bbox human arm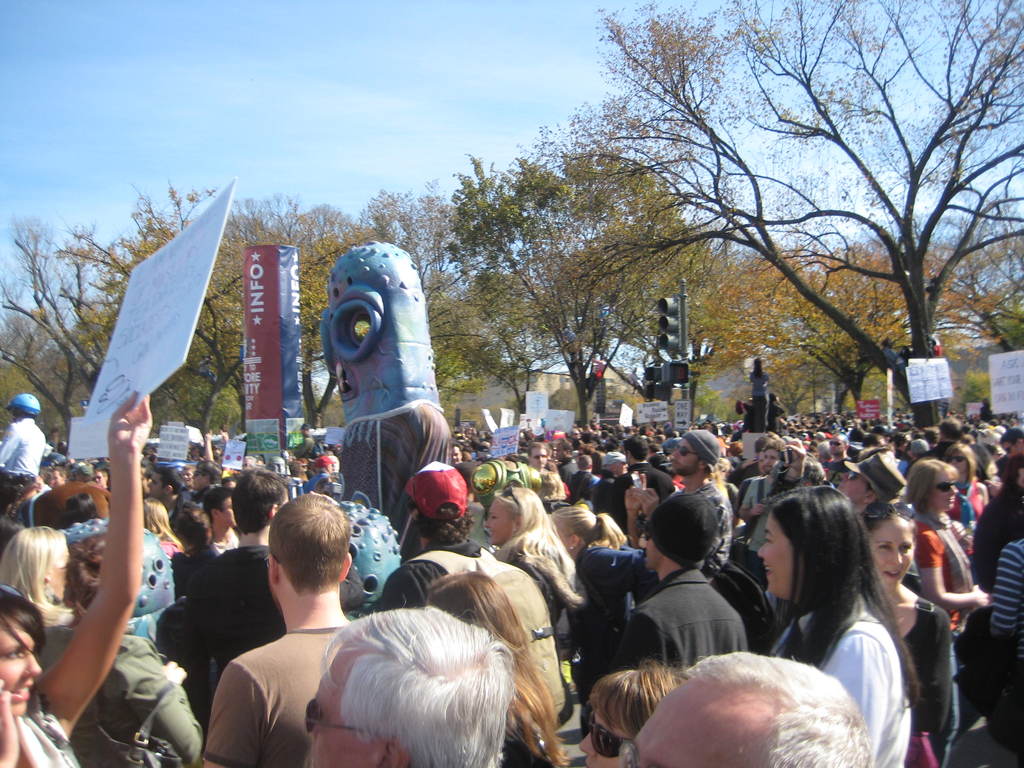
(776,433,808,493)
